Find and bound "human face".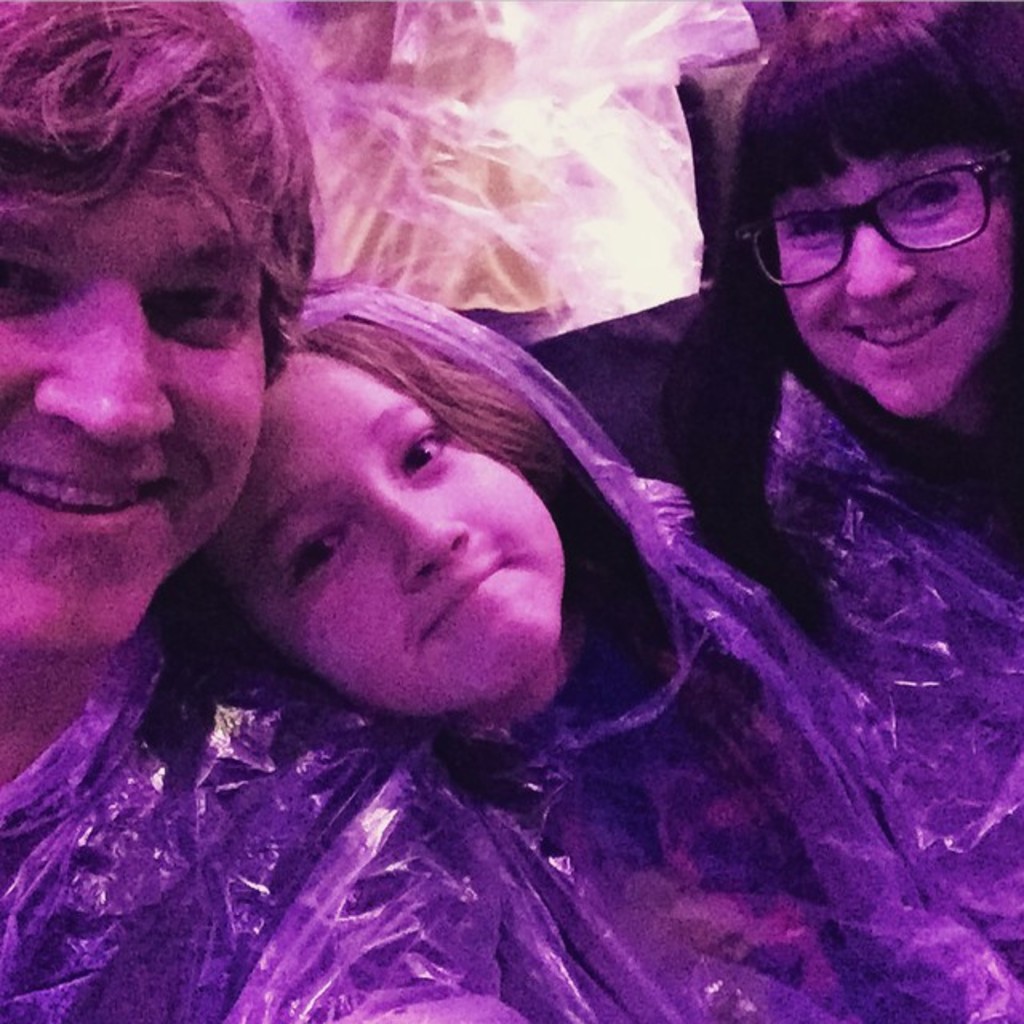
Bound: <region>205, 352, 560, 712</region>.
